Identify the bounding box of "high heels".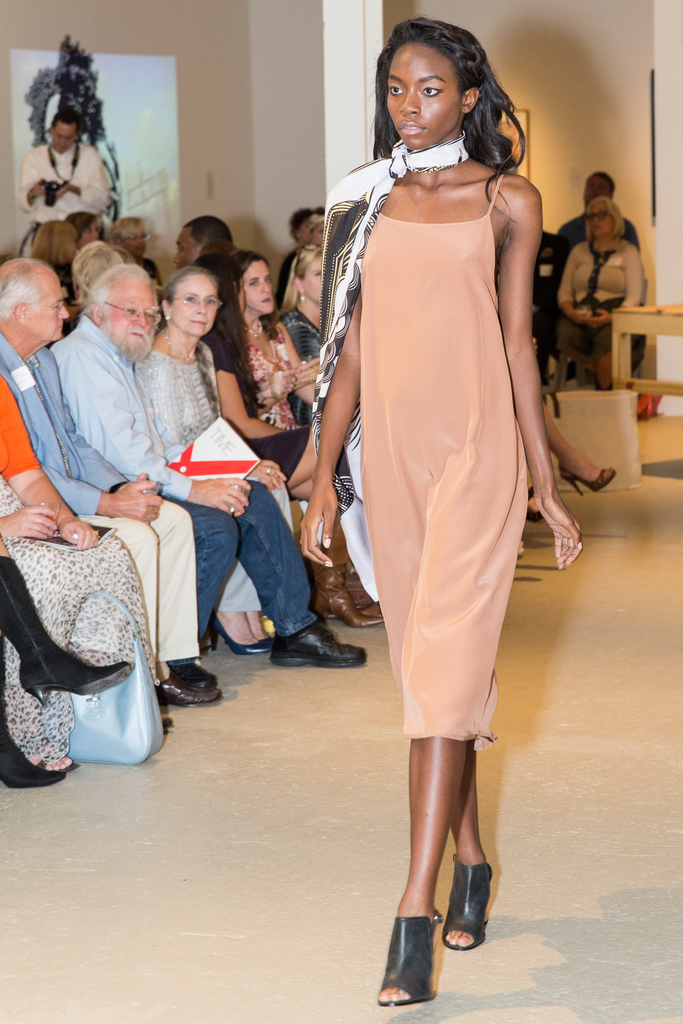
pyautogui.locateOnScreen(0, 557, 133, 707).
